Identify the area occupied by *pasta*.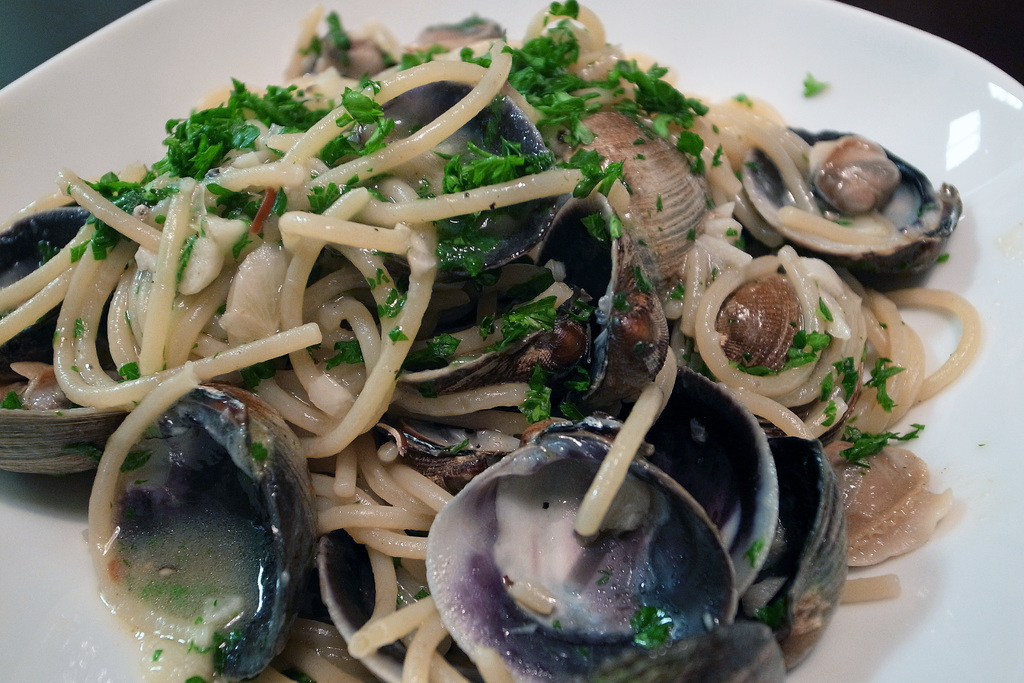
Area: Rect(0, 0, 983, 682).
